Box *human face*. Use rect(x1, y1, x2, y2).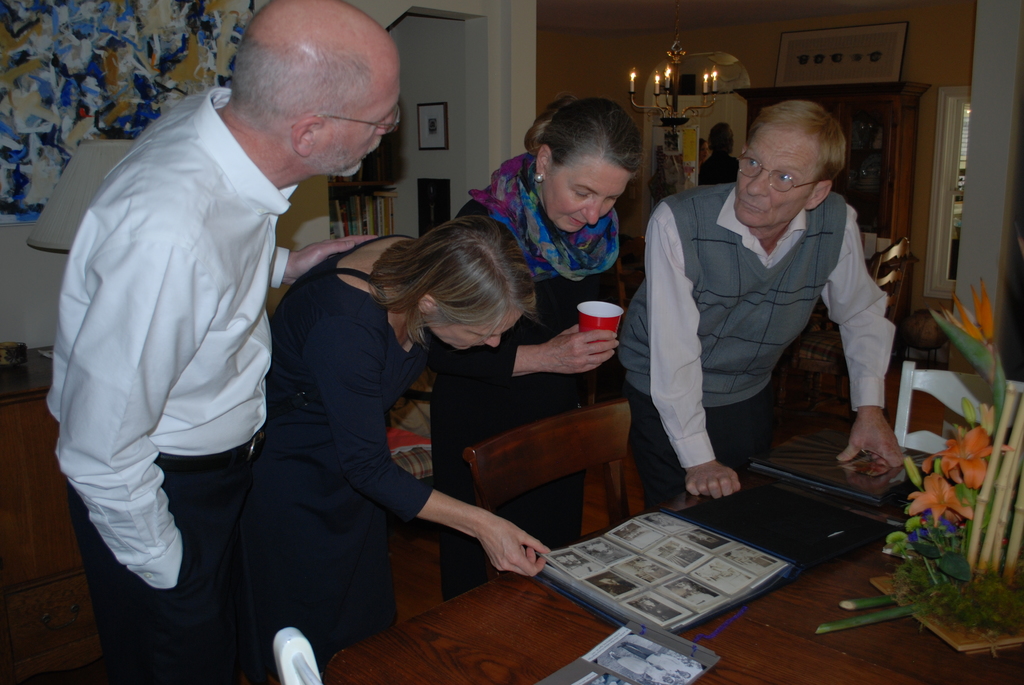
rect(733, 126, 819, 227).
